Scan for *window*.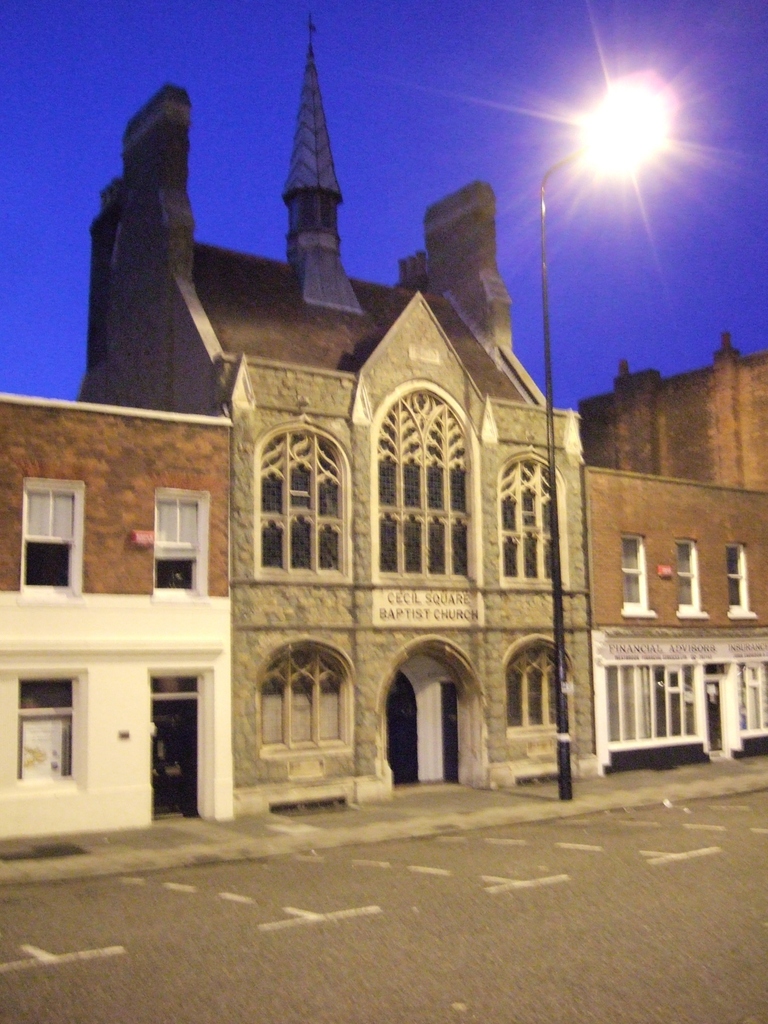
Scan result: (left=255, top=637, right=350, bottom=758).
